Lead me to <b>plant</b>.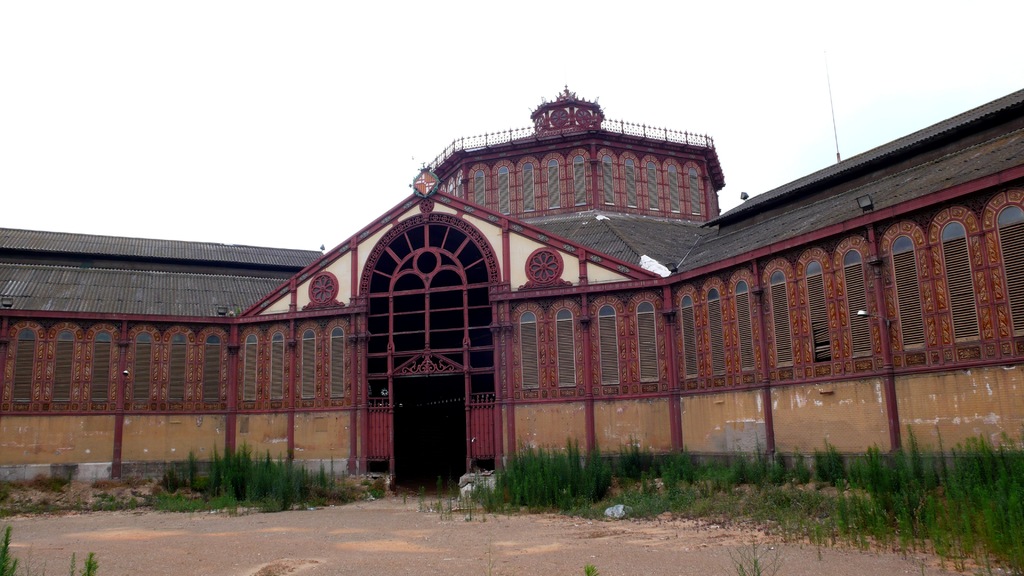
Lead to [x1=17, y1=532, x2=54, y2=575].
